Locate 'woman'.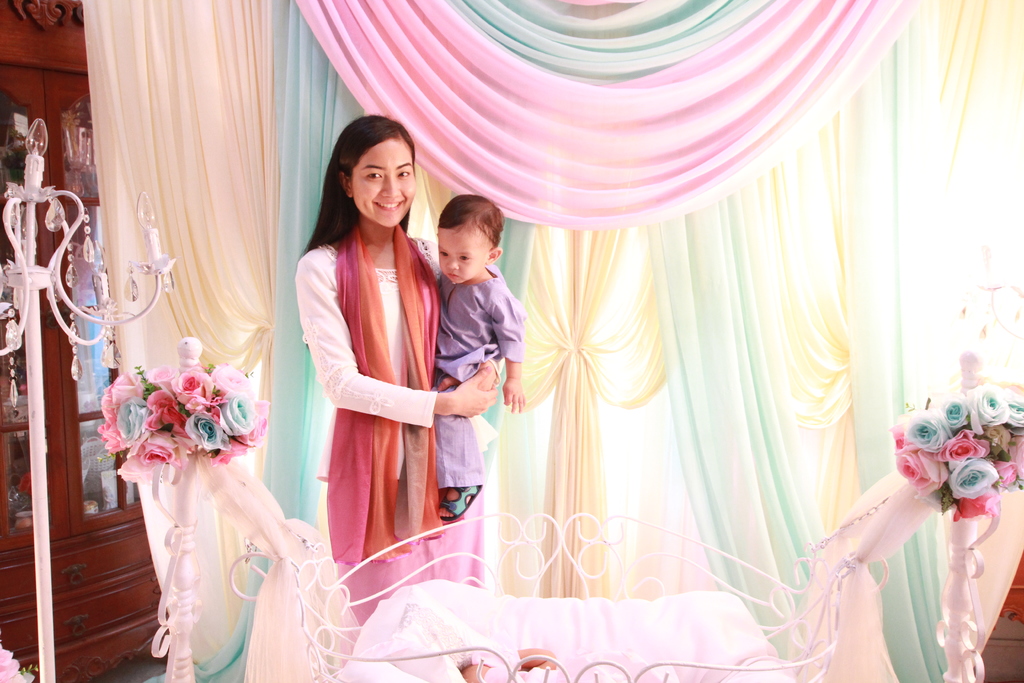
Bounding box: {"x1": 290, "y1": 133, "x2": 466, "y2": 609}.
